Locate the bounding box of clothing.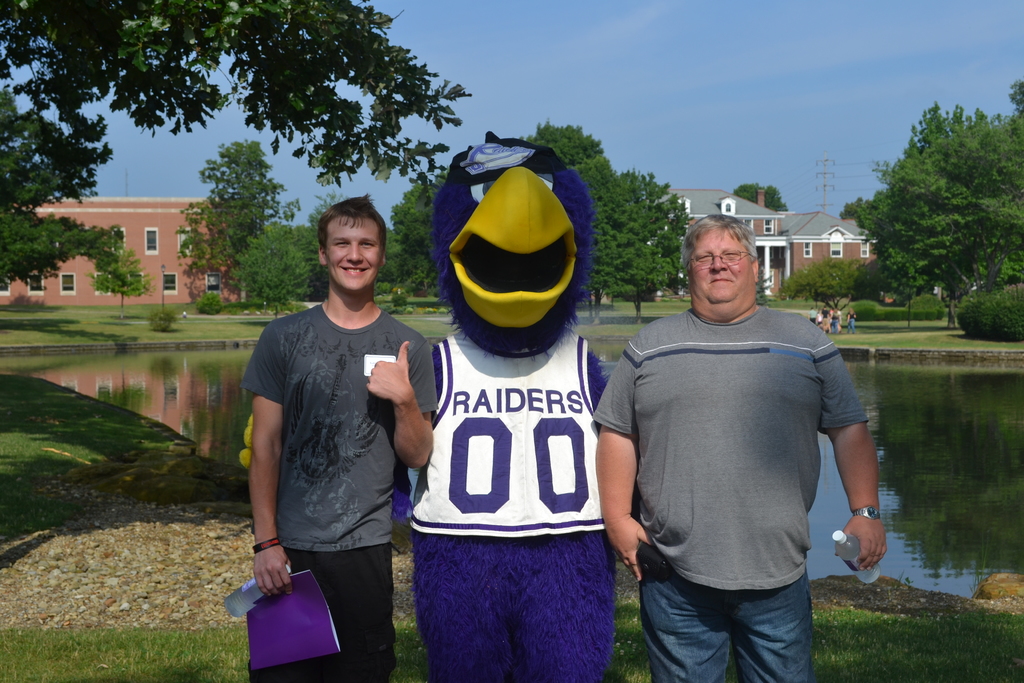
Bounding box: x1=623, y1=259, x2=867, y2=661.
